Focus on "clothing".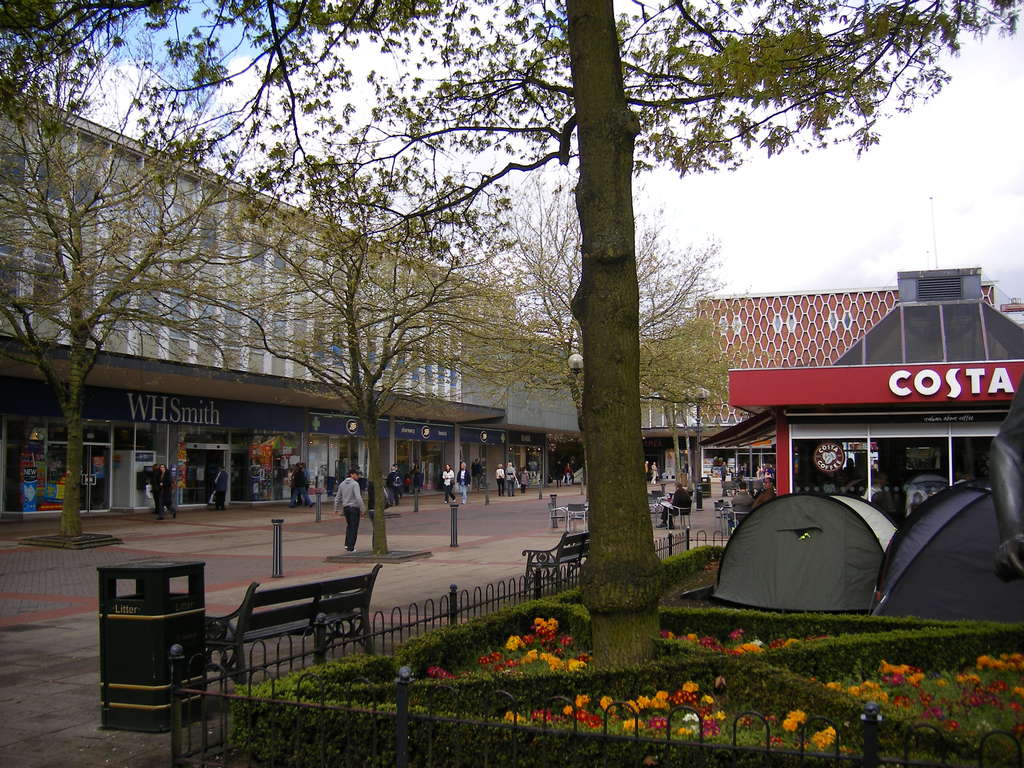
Focused at x1=150 y1=468 x2=161 y2=515.
